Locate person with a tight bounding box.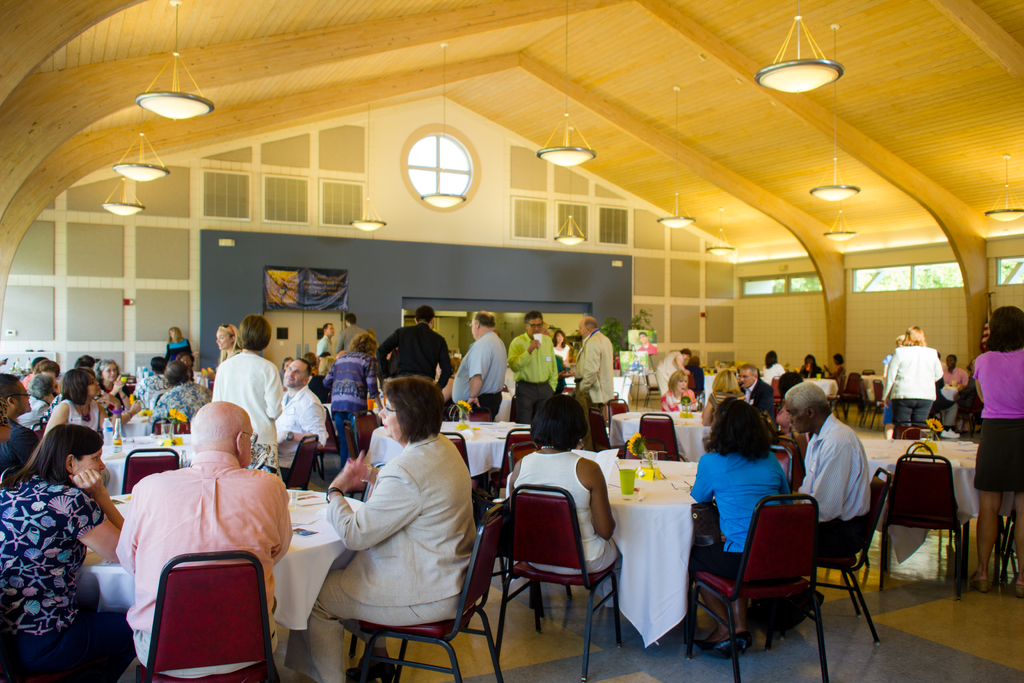
[x1=554, y1=329, x2=573, y2=383].
